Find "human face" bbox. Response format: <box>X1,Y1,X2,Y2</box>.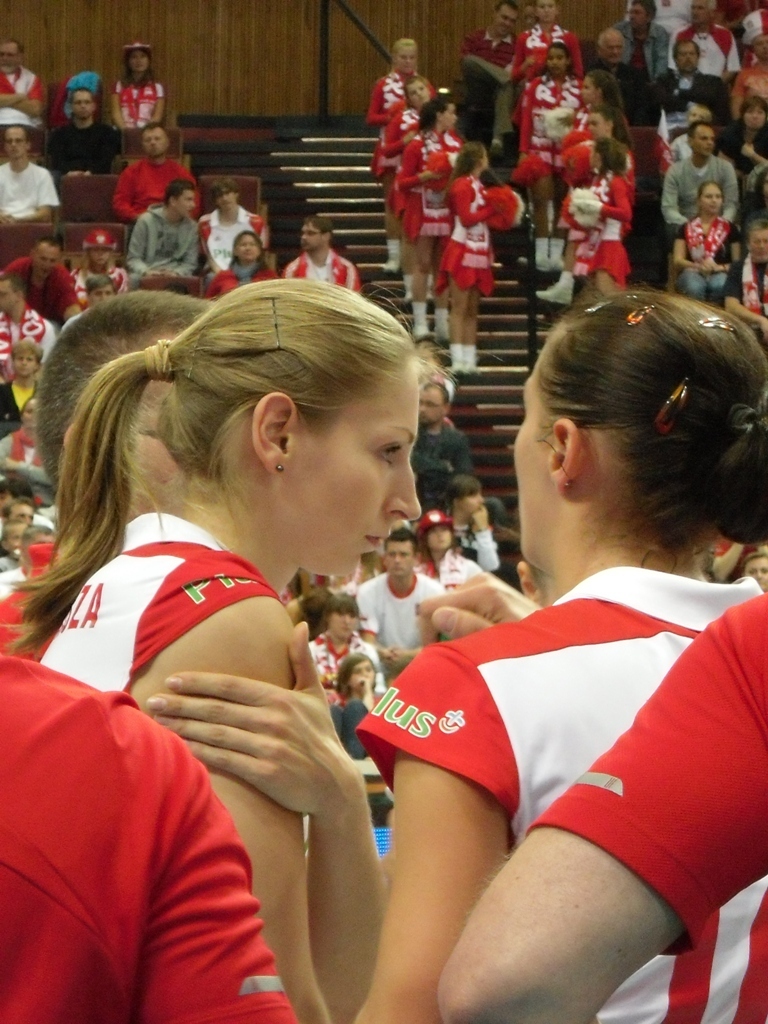
<box>398,44,415,70</box>.
